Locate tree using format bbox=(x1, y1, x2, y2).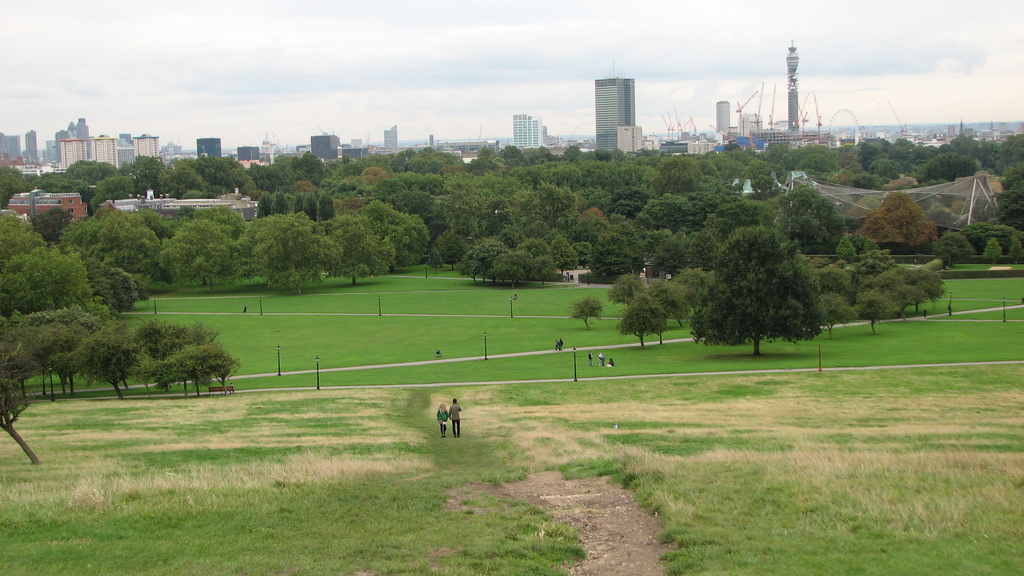
bbox=(876, 190, 922, 249).
